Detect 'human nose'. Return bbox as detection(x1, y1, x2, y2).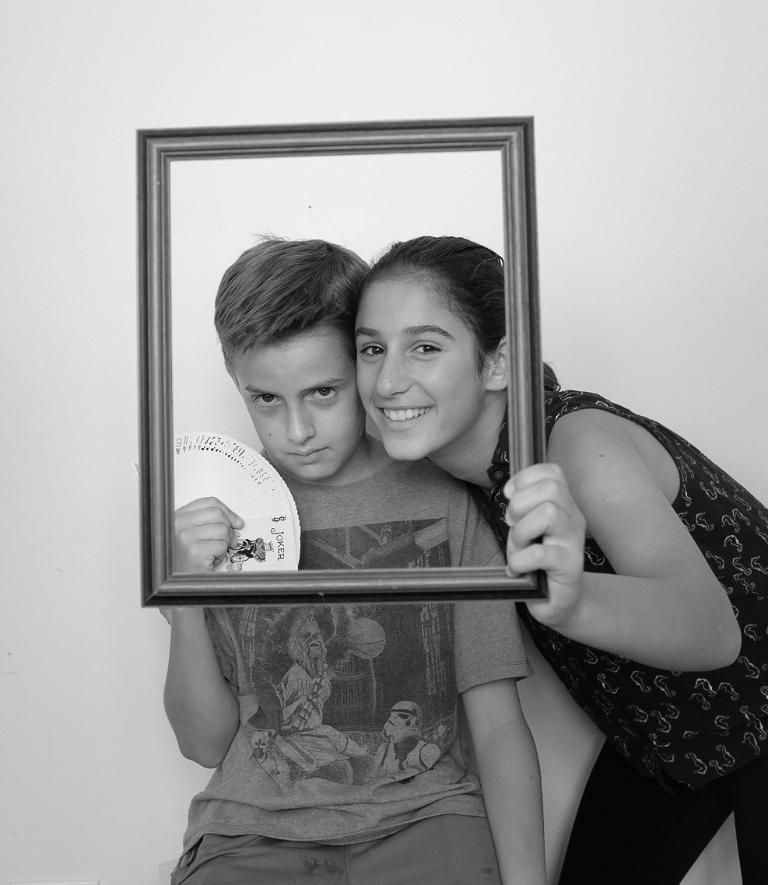
detection(374, 350, 414, 401).
